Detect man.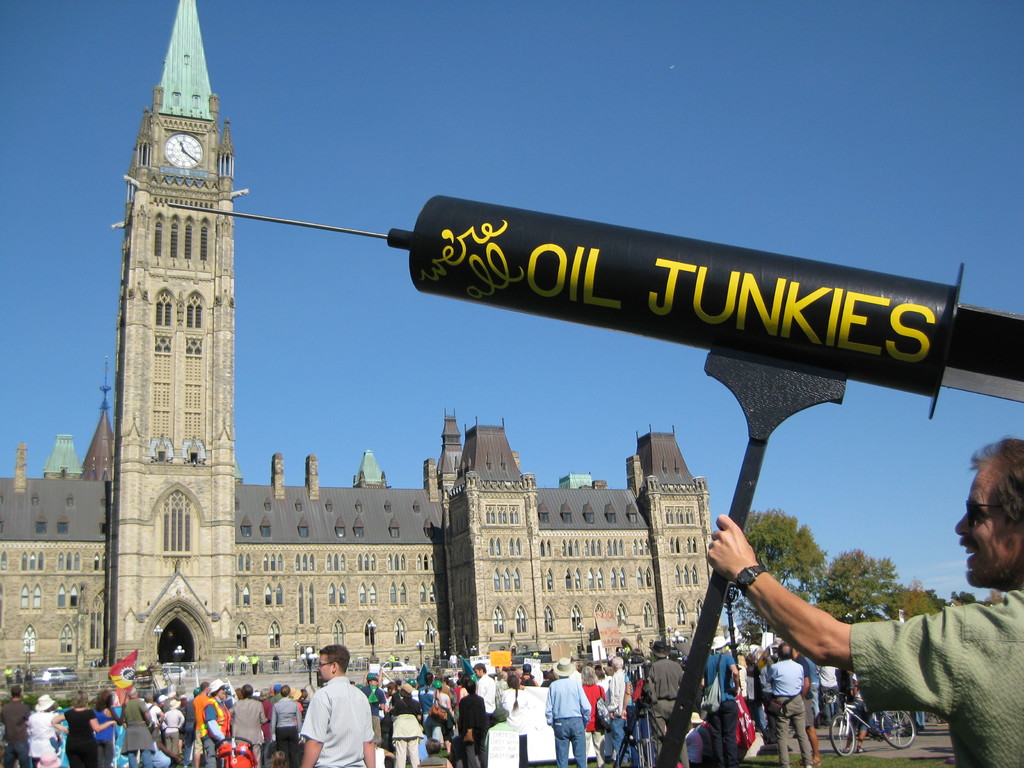
Detected at crop(246, 652, 257, 674).
